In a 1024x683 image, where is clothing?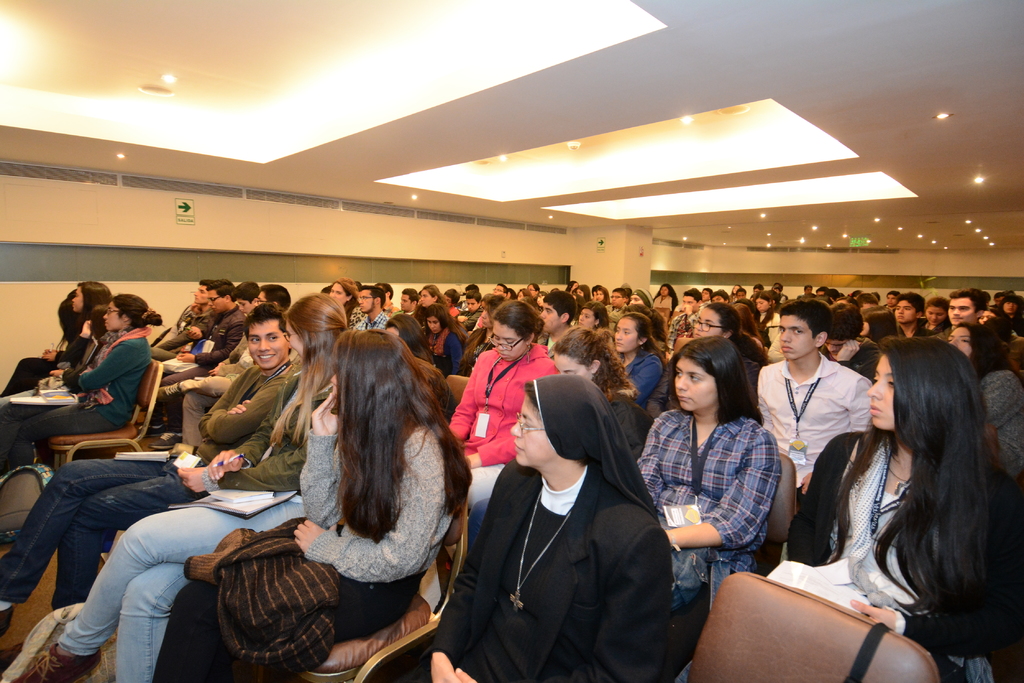
{"left": 188, "top": 301, "right": 246, "bottom": 365}.
